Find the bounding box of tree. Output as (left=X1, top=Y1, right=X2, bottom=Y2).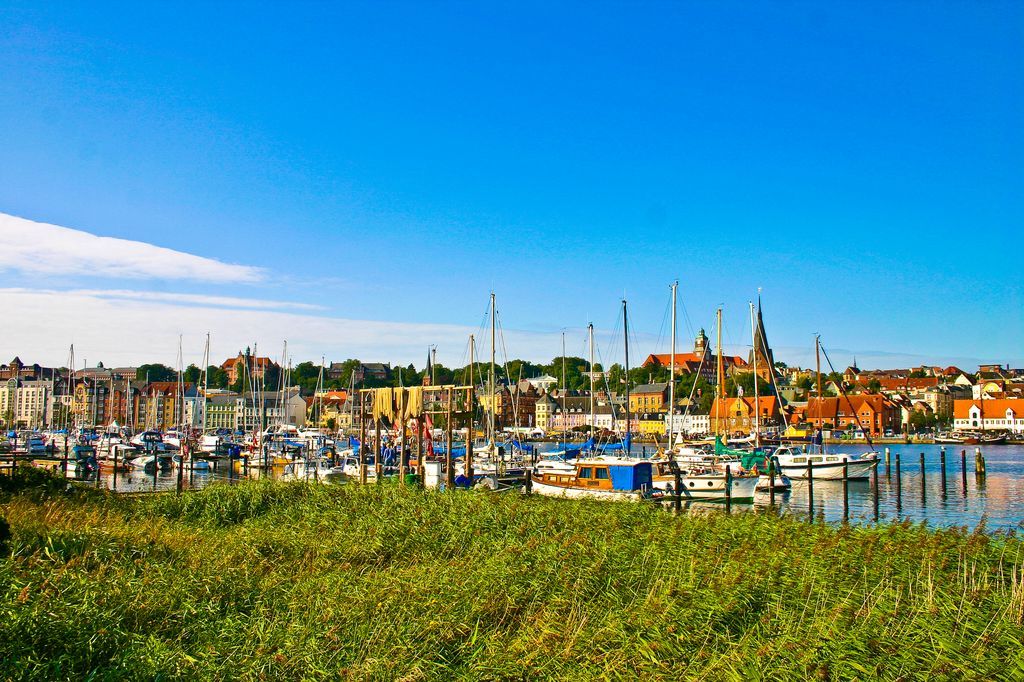
(left=1, top=408, right=15, bottom=423).
